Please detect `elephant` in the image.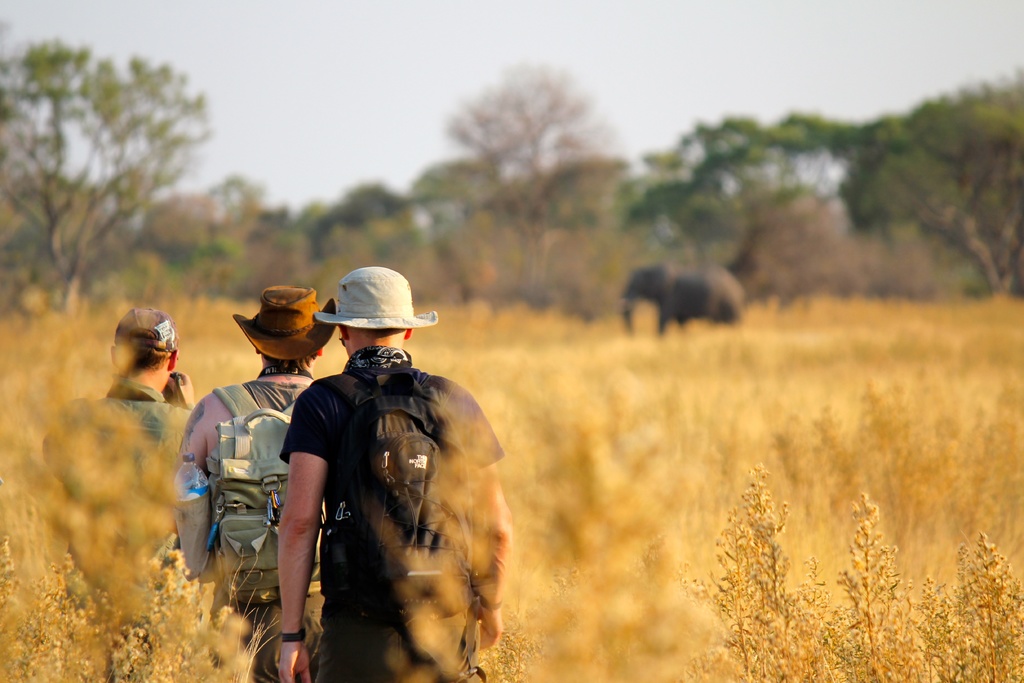
x1=620 y1=259 x2=744 y2=336.
